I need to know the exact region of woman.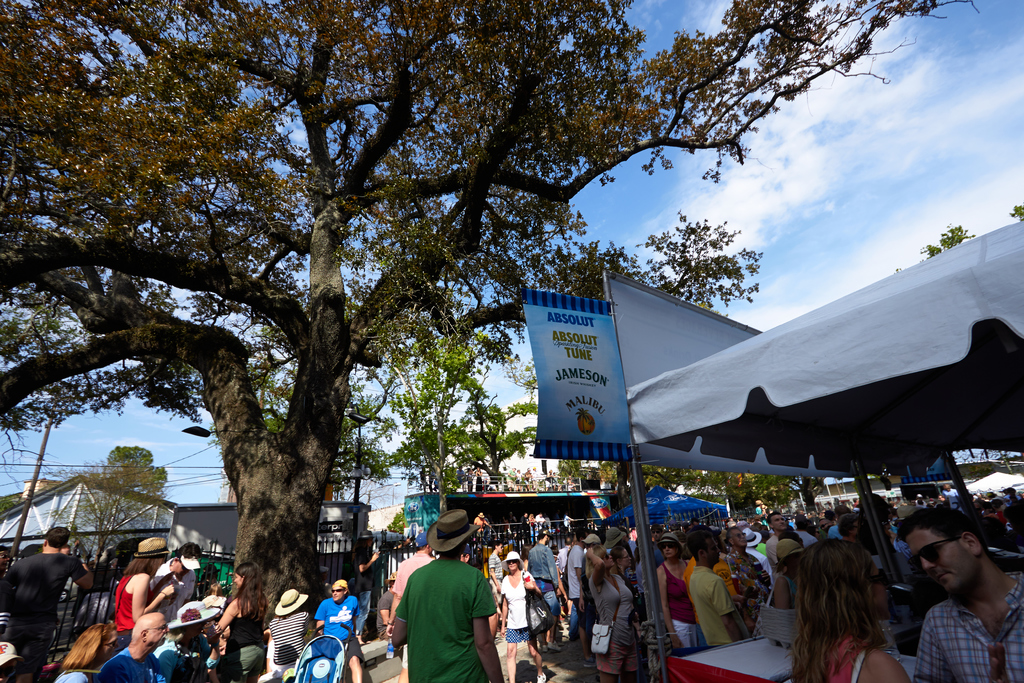
Region: 261:586:309:680.
